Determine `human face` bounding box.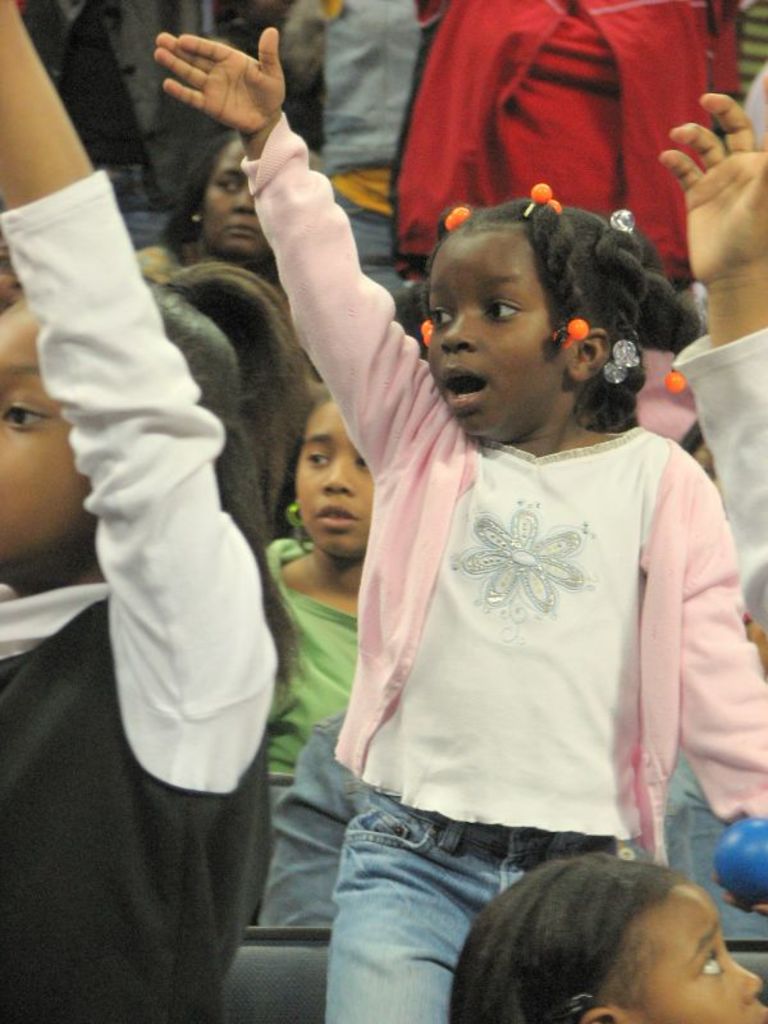
Determined: [x1=596, y1=881, x2=767, y2=1023].
